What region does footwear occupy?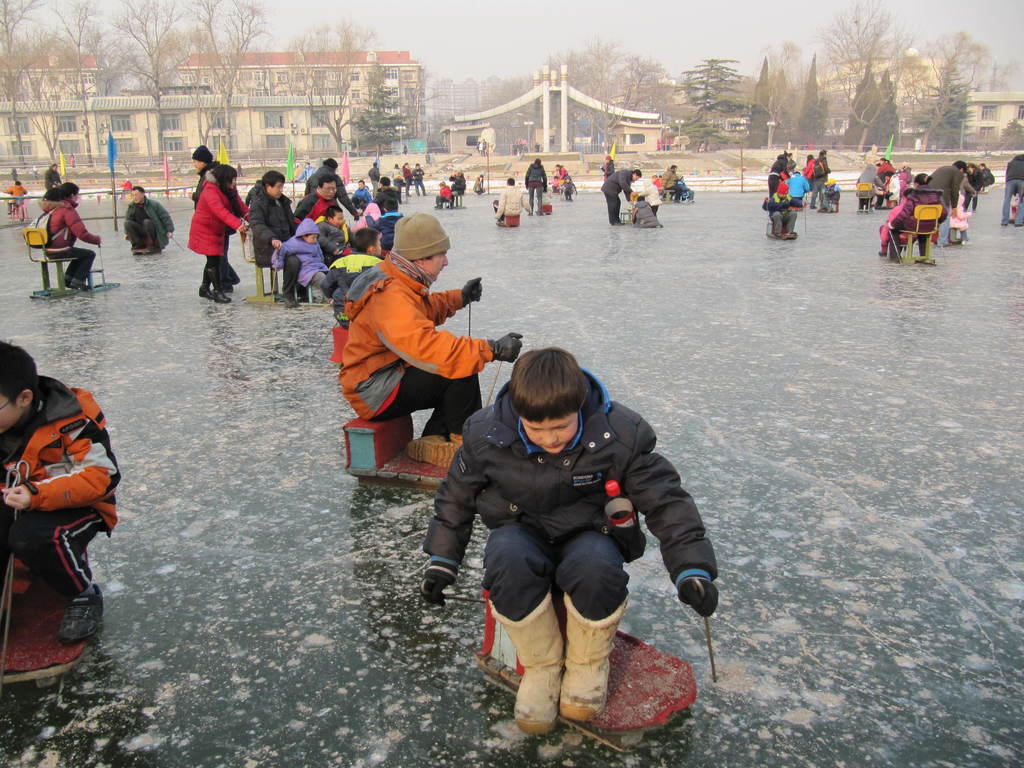
bbox=[560, 589, 627, 723].
